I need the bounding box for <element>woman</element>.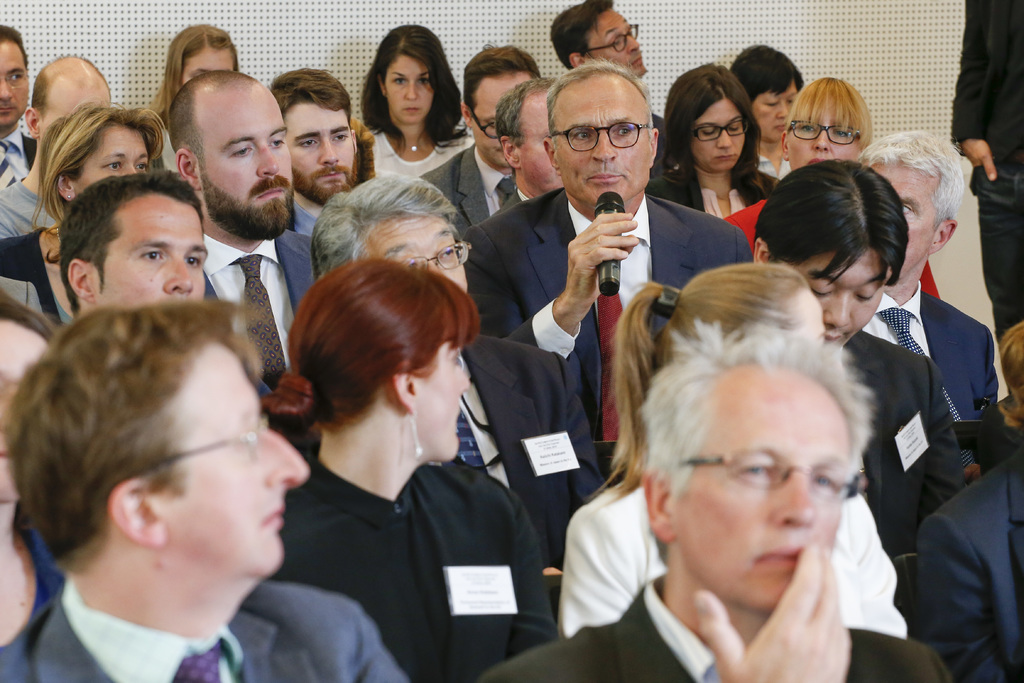
Here it is: pyautogui.locateOnScreen(143, 21, 237, 173).
